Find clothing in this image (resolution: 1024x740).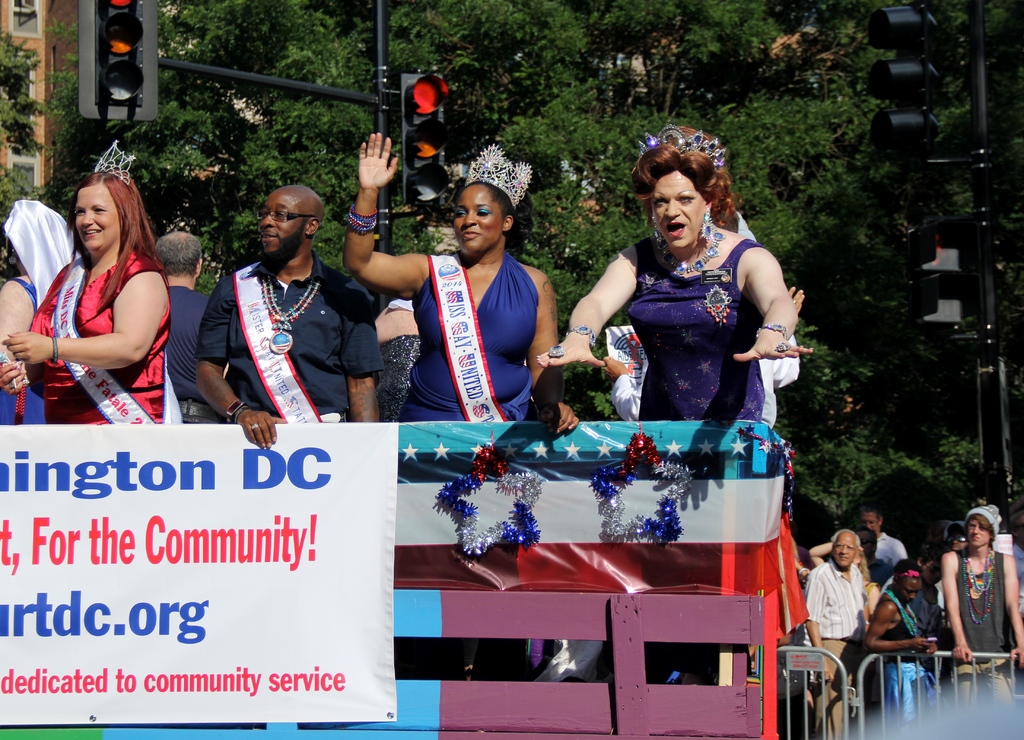
[599, 223, 783, 440].
